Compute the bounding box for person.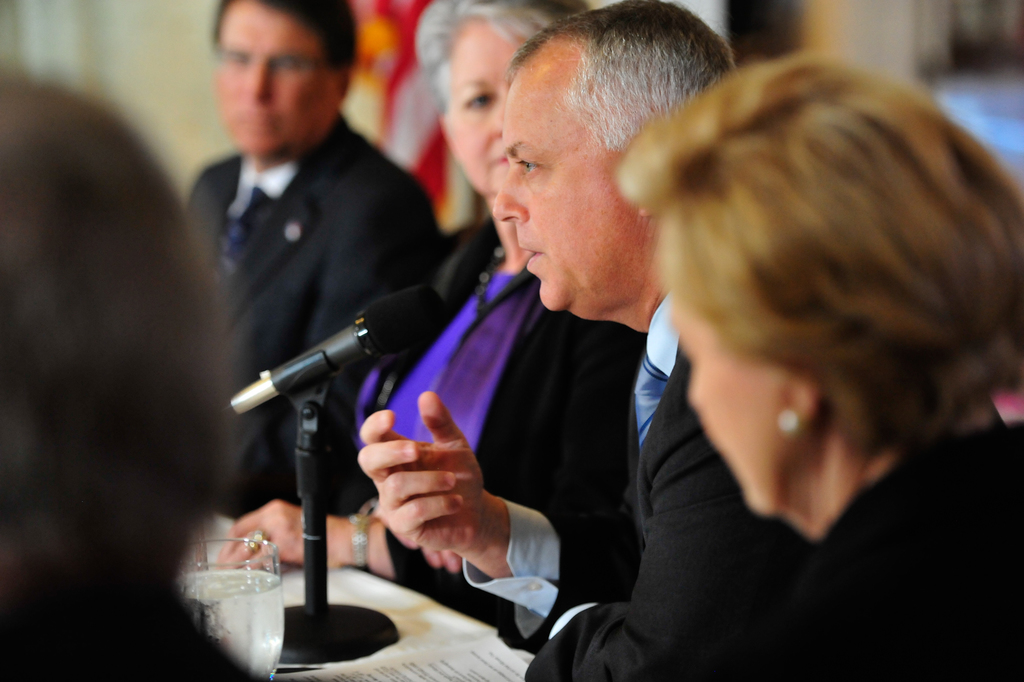
locate(614, 36, 1022, 678).
